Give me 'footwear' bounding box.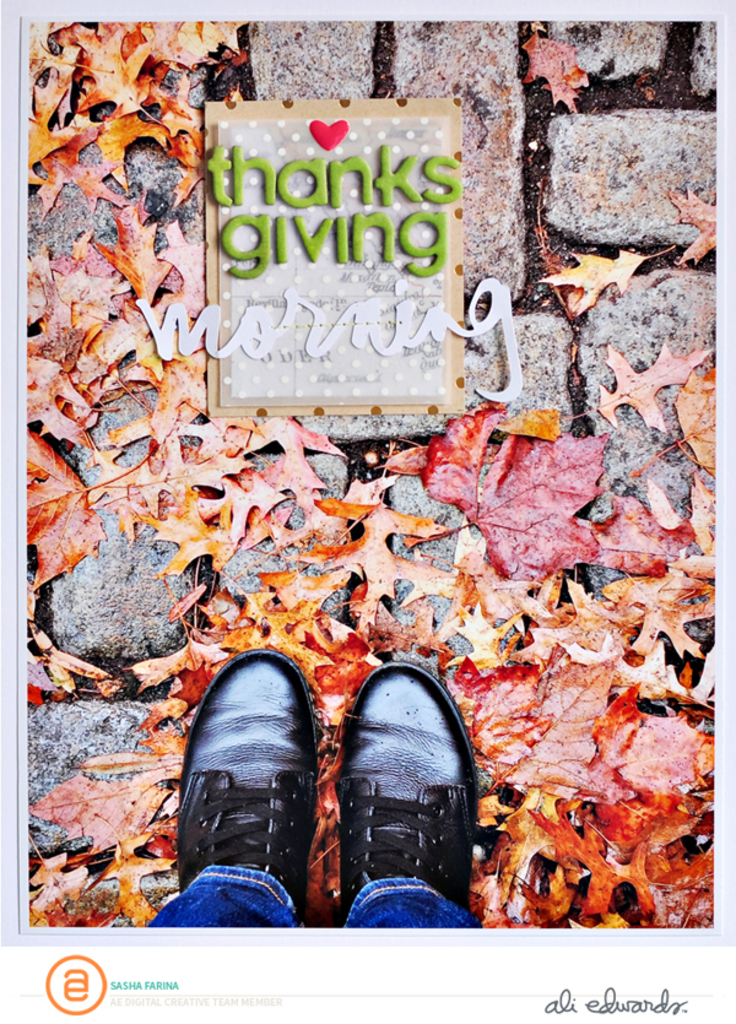
<box>321,661,483,934</box>.
